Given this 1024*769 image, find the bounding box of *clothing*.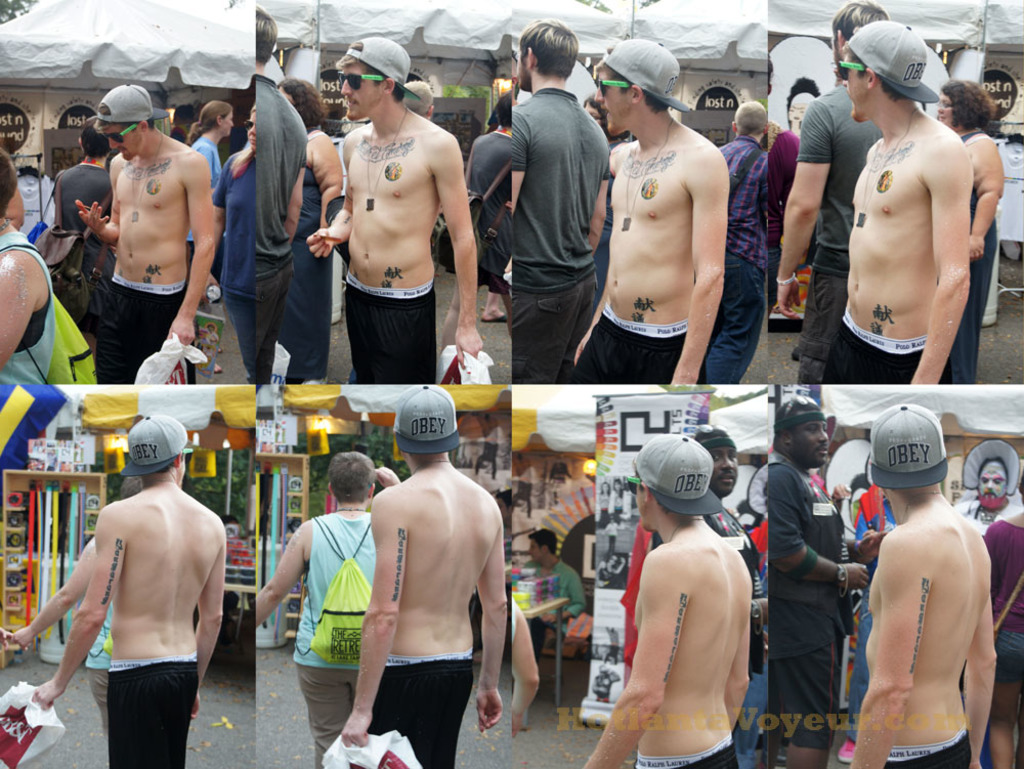
select_region(946, 129, 997, 386).
